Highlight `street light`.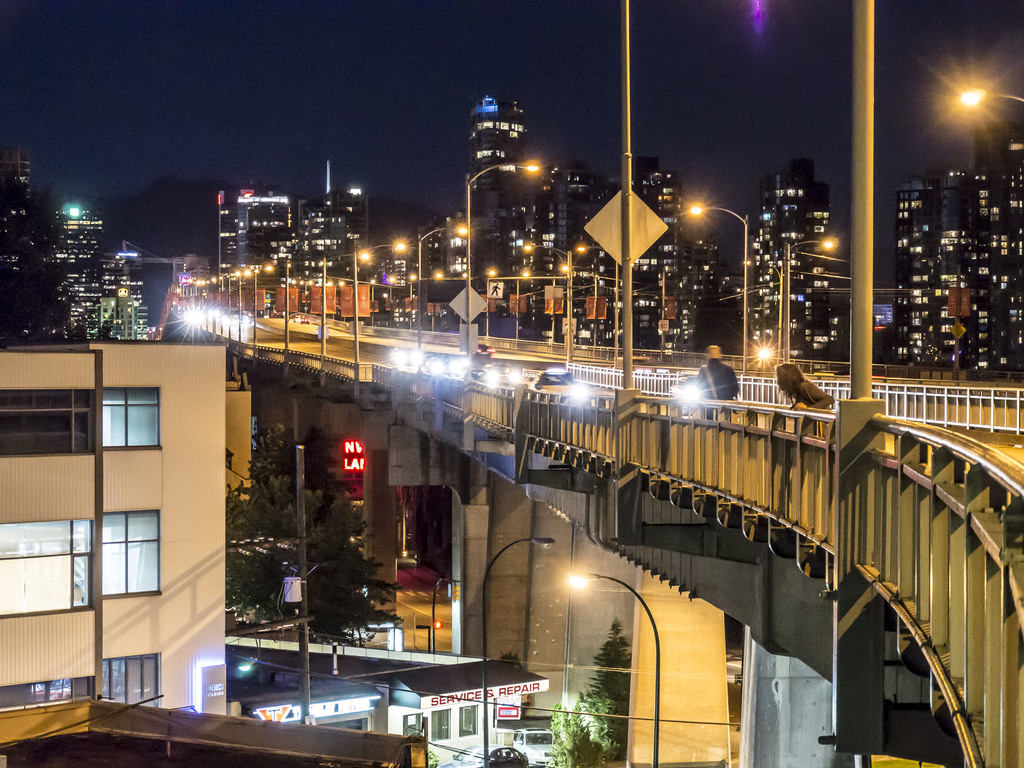
Highlighted region: {"x1": 410, "y1": 625, "x2": 431, "y2": 654}.
